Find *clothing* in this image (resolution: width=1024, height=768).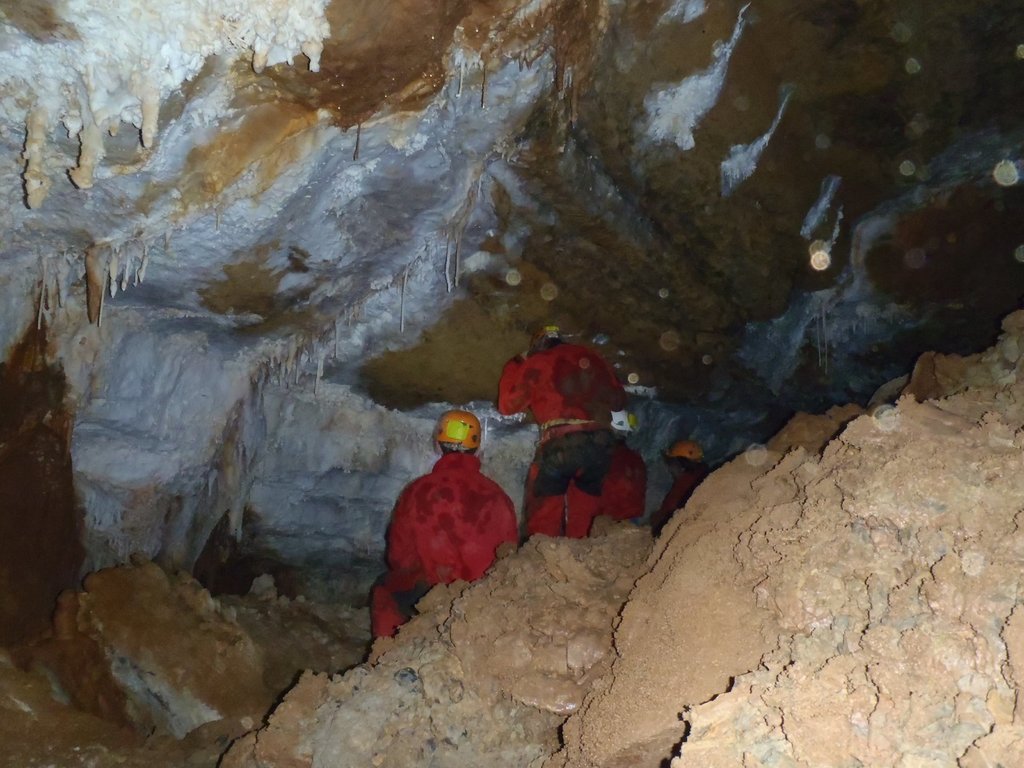
bbox=(600, 434, 651, 516).
